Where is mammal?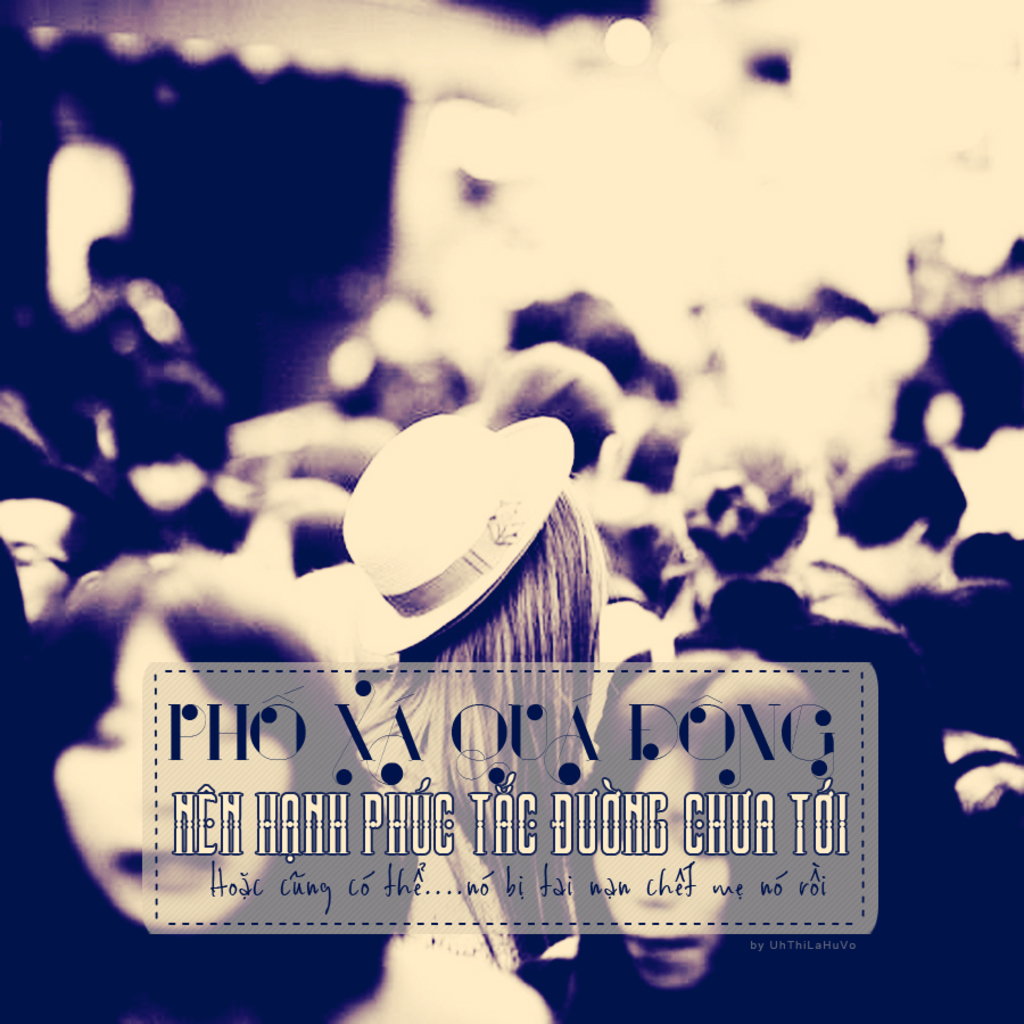
<bbox>0, 552, 552, 1023</bbox>.
